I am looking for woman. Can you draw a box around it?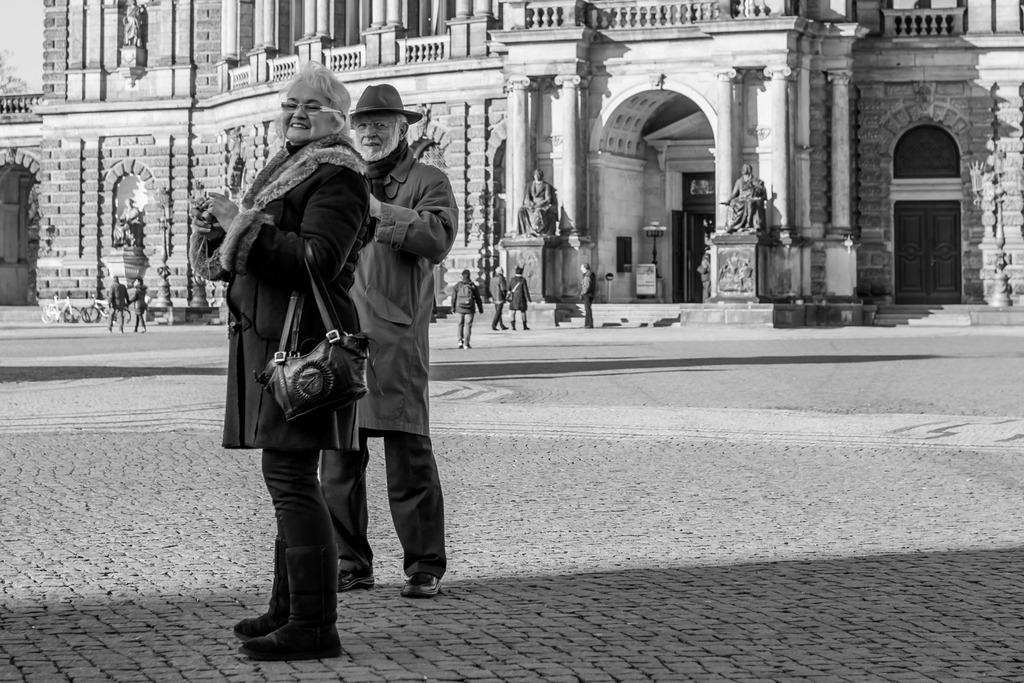
Sure, the bounding box is x1=188 y1=60 x2=376 y2=655.
